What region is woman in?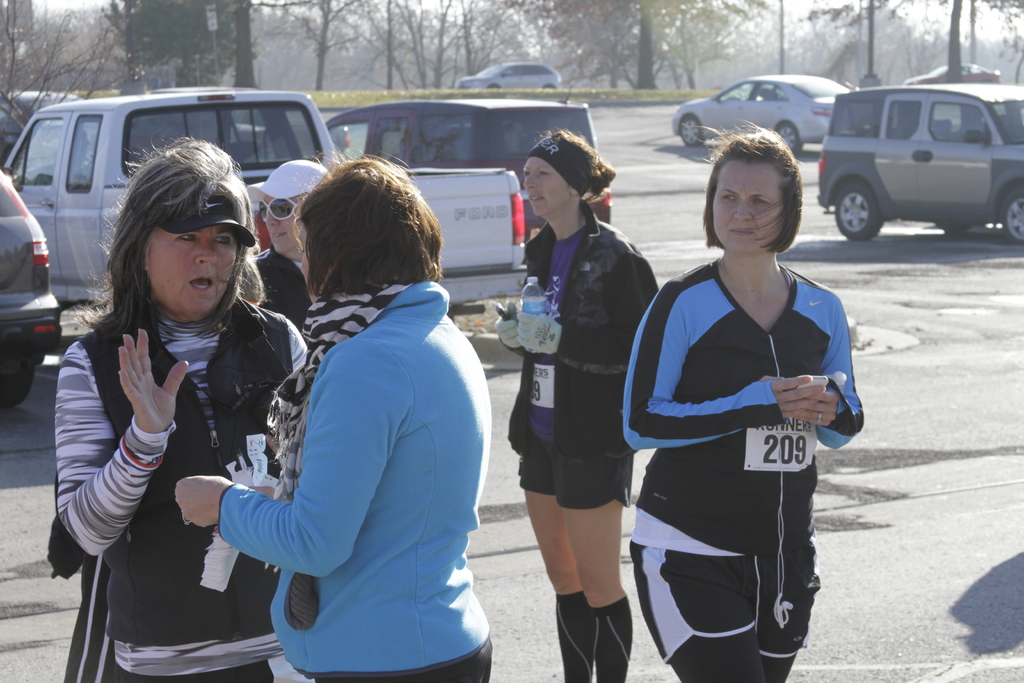
[x1=257, y1=158, x2=348, y2=336].
